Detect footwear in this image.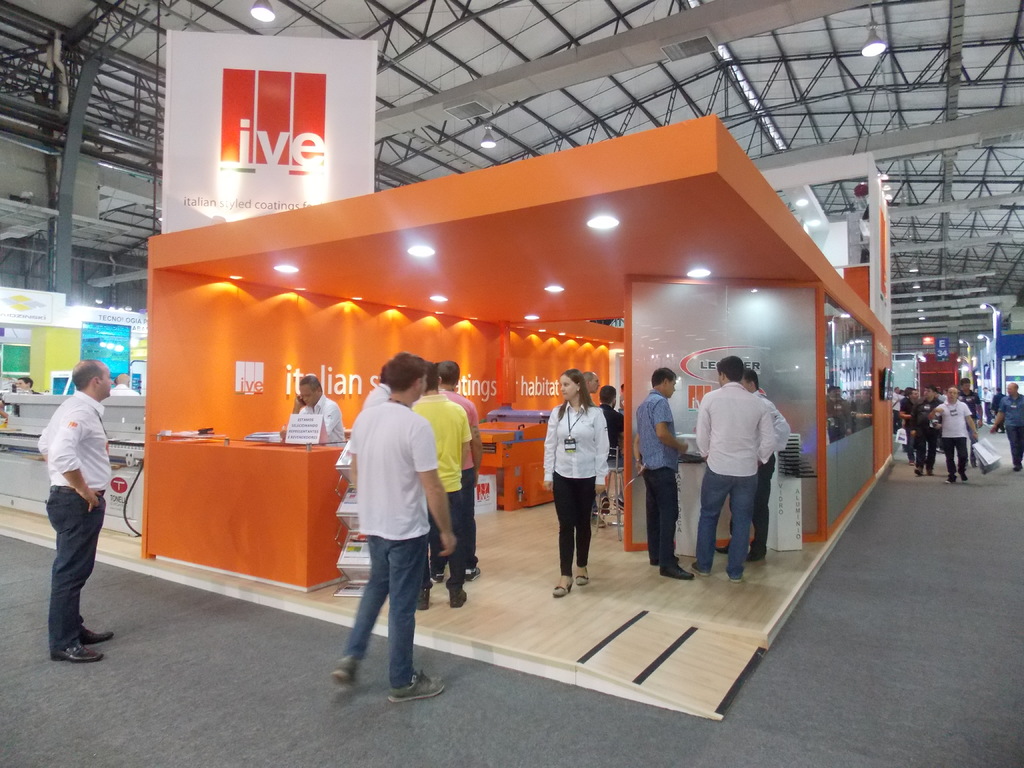
Detection: (x1=50, y1=639, x2=103, y2=666).
